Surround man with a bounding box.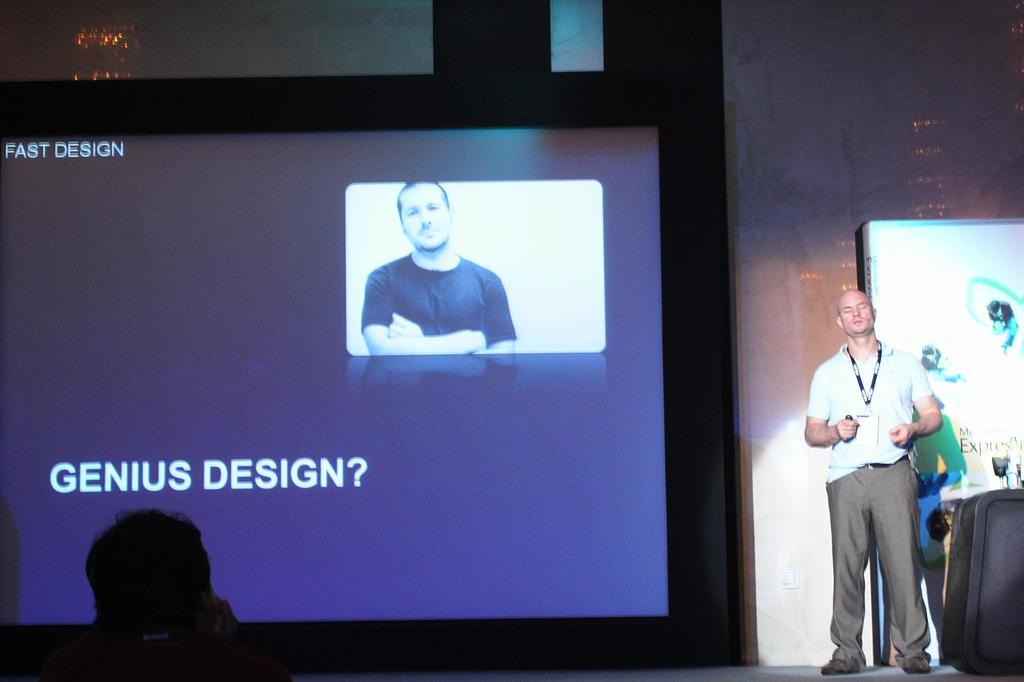
<region>818, 288, 953, 681</region>.
